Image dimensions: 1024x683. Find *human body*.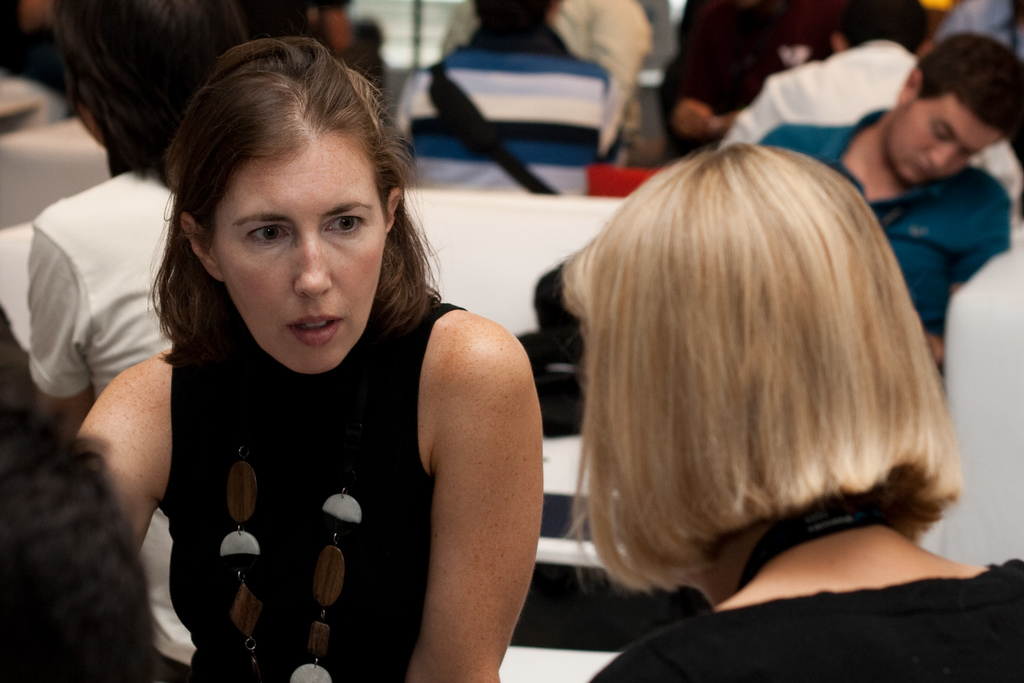
(x1=588, y1=147, x2=1022, y2=682).
